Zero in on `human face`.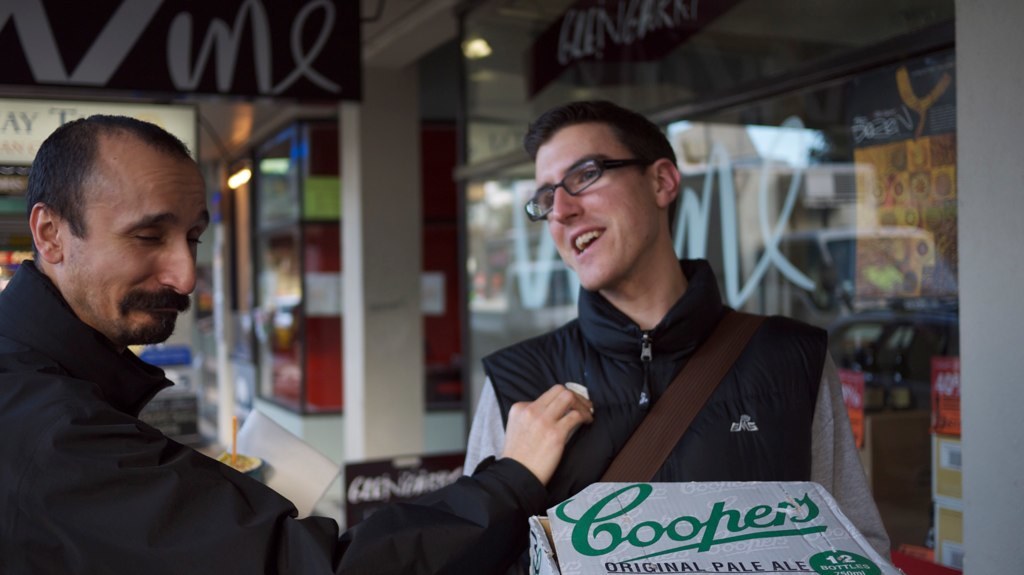
Zeroed in: x1=537, y1=127, x2=653, y2=288.
